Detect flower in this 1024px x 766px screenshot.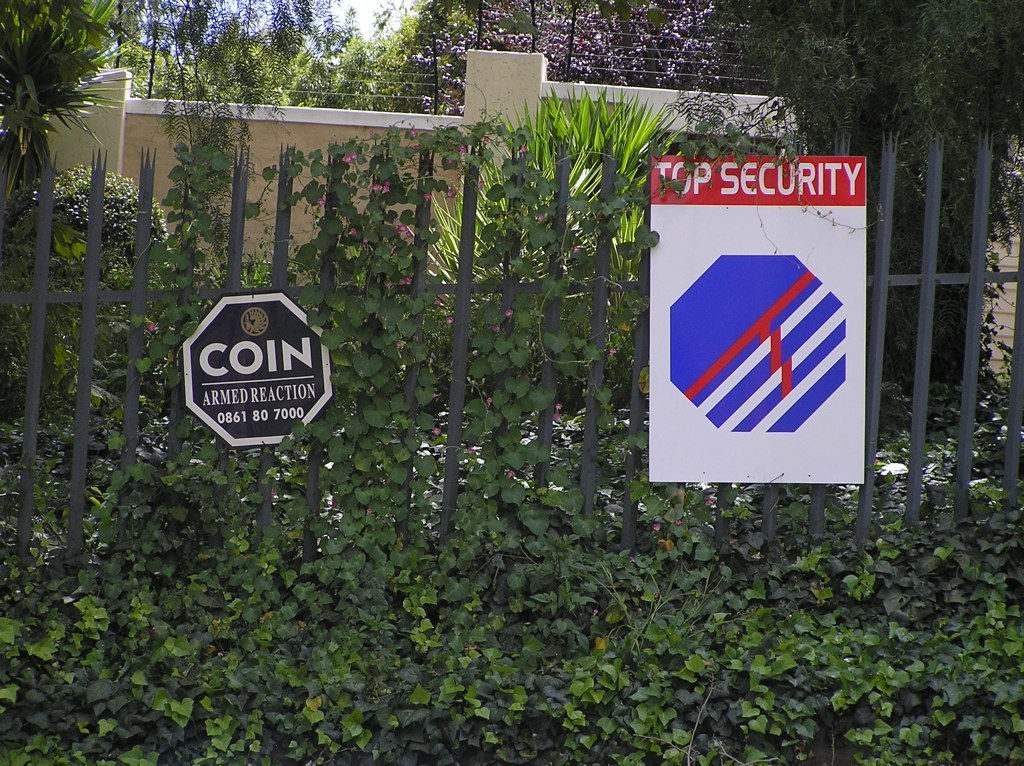
Detection: 552, 411, 557, 417.
